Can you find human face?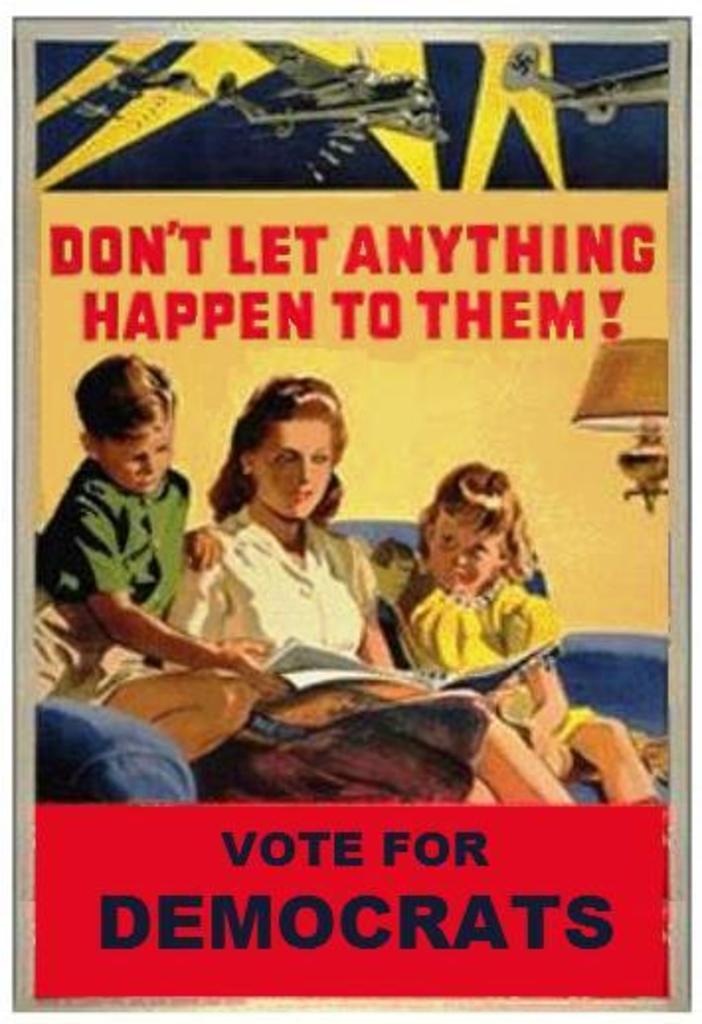
Yes, bounding box: [425,516,498,595].
